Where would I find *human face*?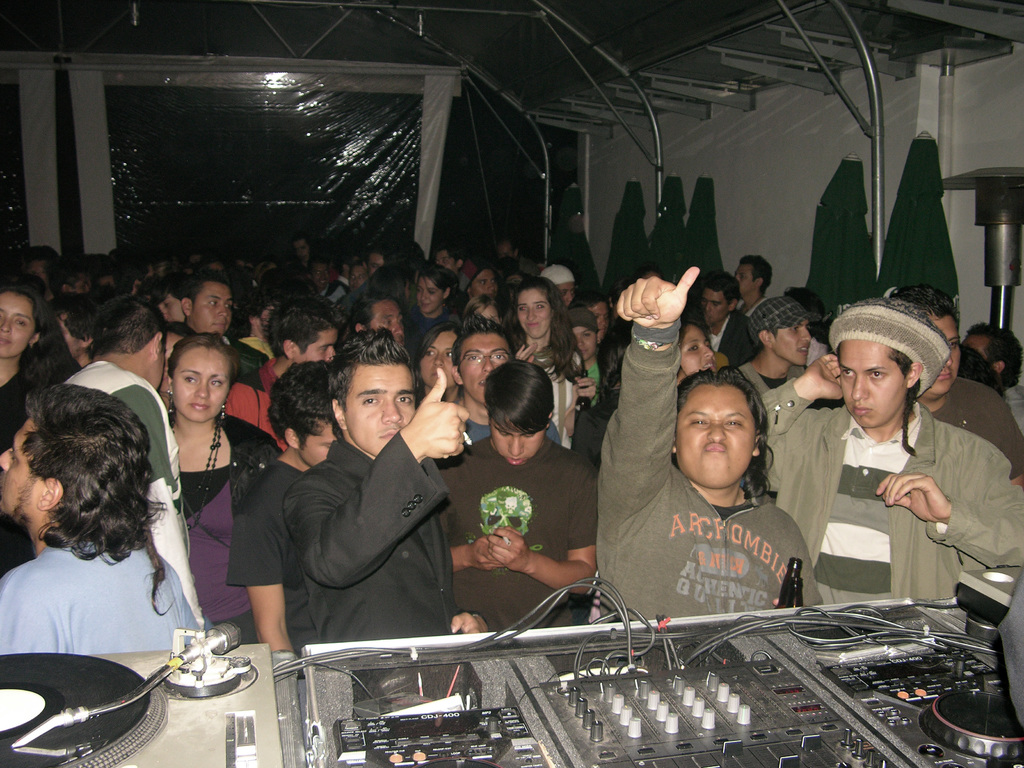
At 561/287/571/307.
